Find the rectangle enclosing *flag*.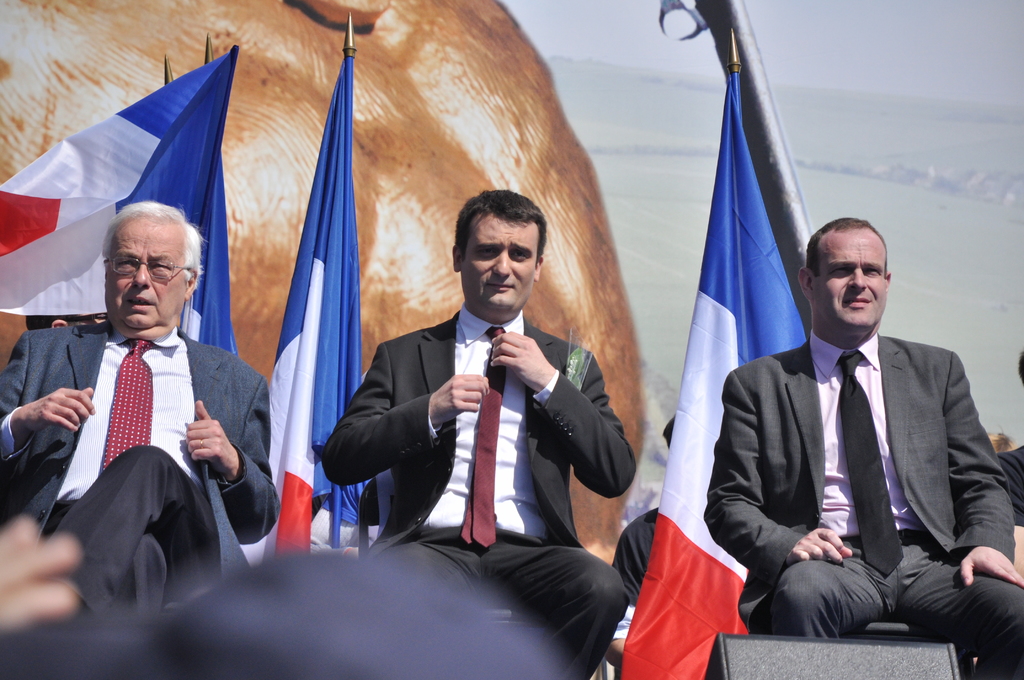
[244,49,369,558].
